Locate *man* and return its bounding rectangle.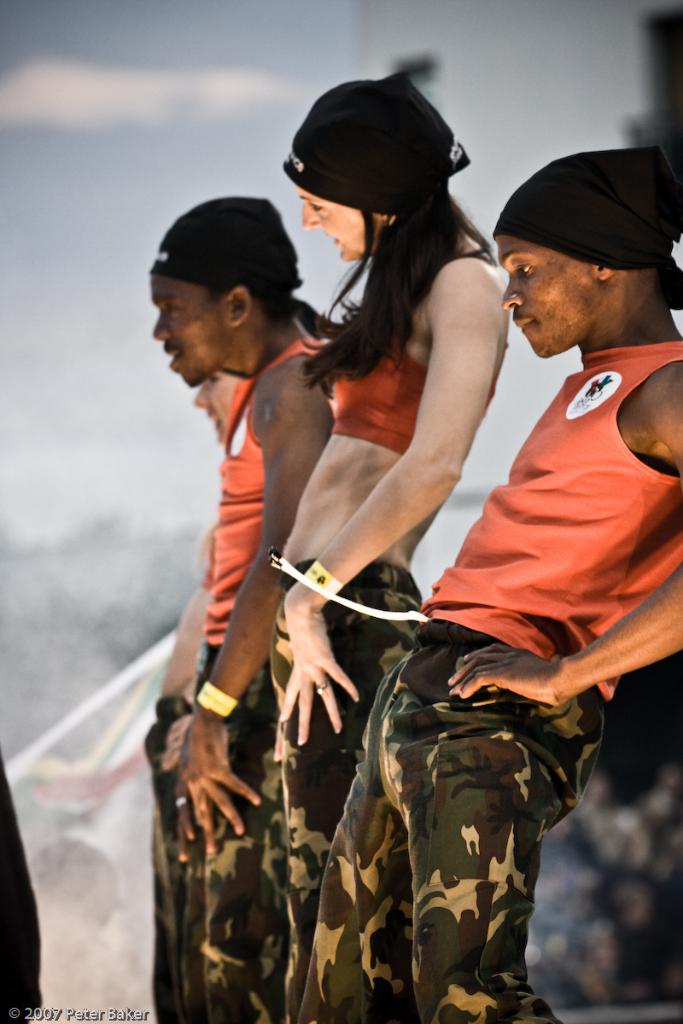
144, 197, 327, 1018.
